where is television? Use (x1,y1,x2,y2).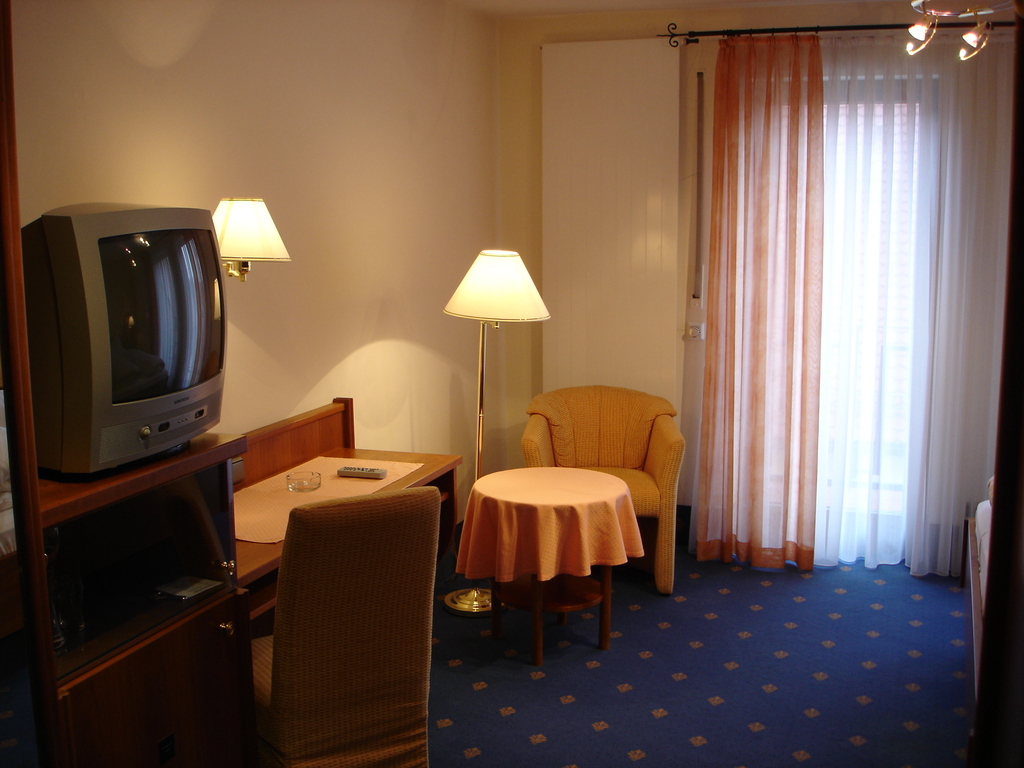
(19,202,227,481).
